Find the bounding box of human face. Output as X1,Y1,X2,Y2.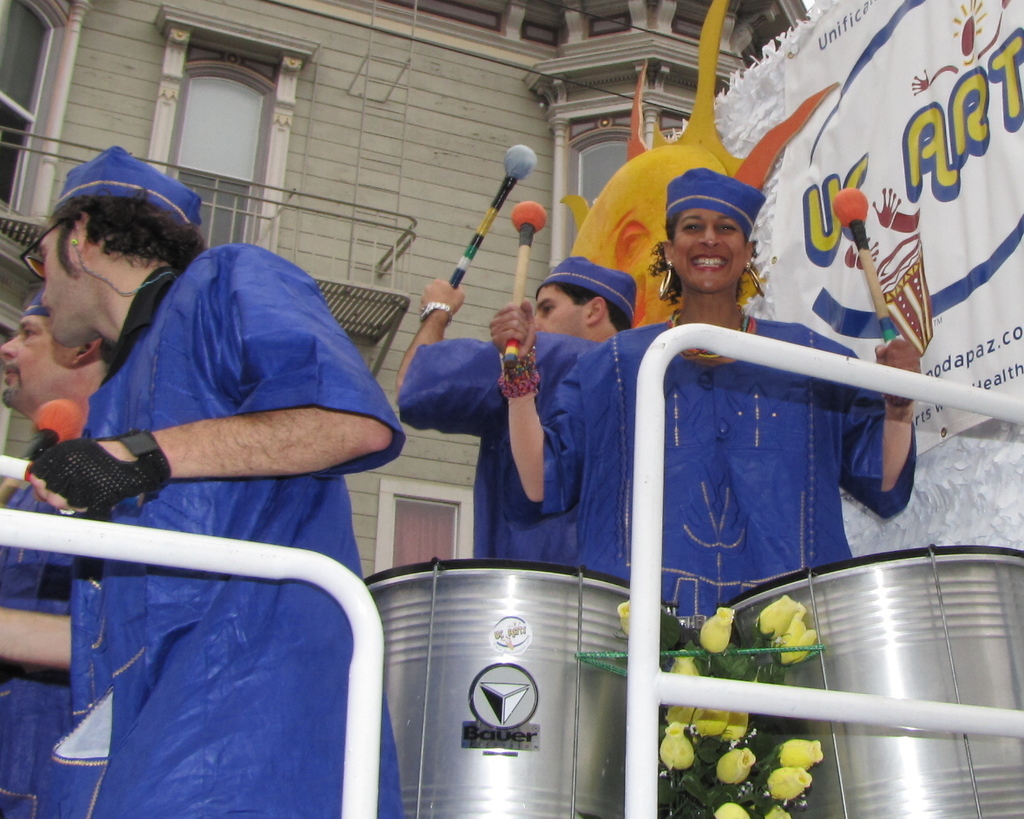
0,316,67,405.
